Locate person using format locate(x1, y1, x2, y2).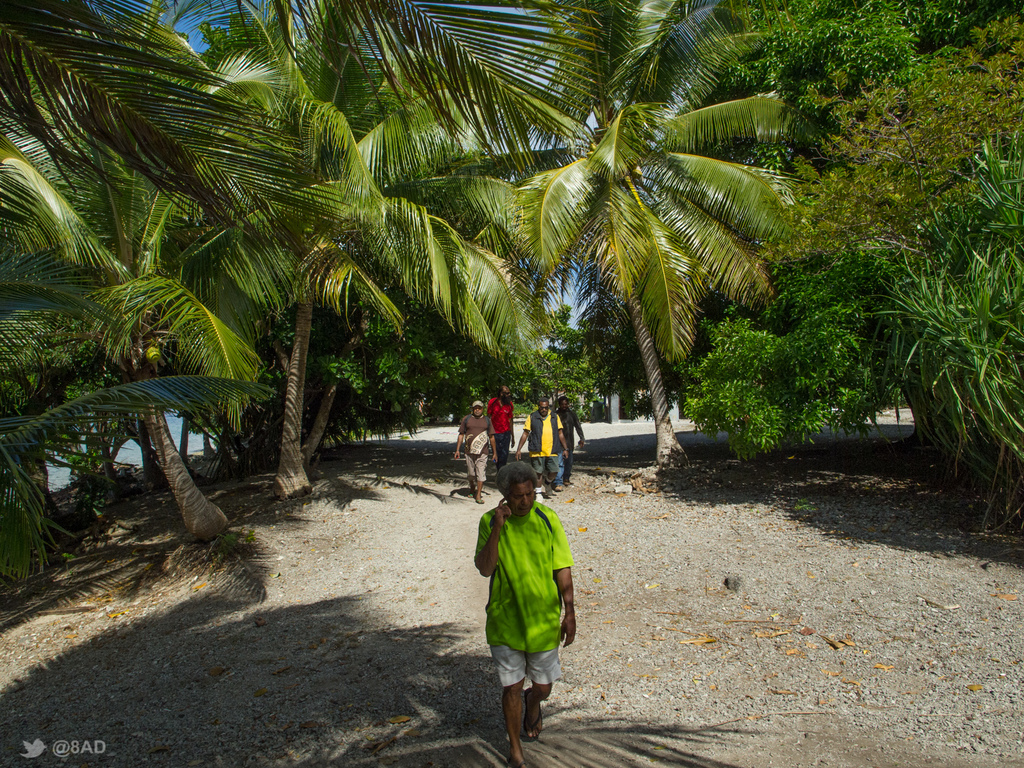
locate(551, 392, 587, 492).
